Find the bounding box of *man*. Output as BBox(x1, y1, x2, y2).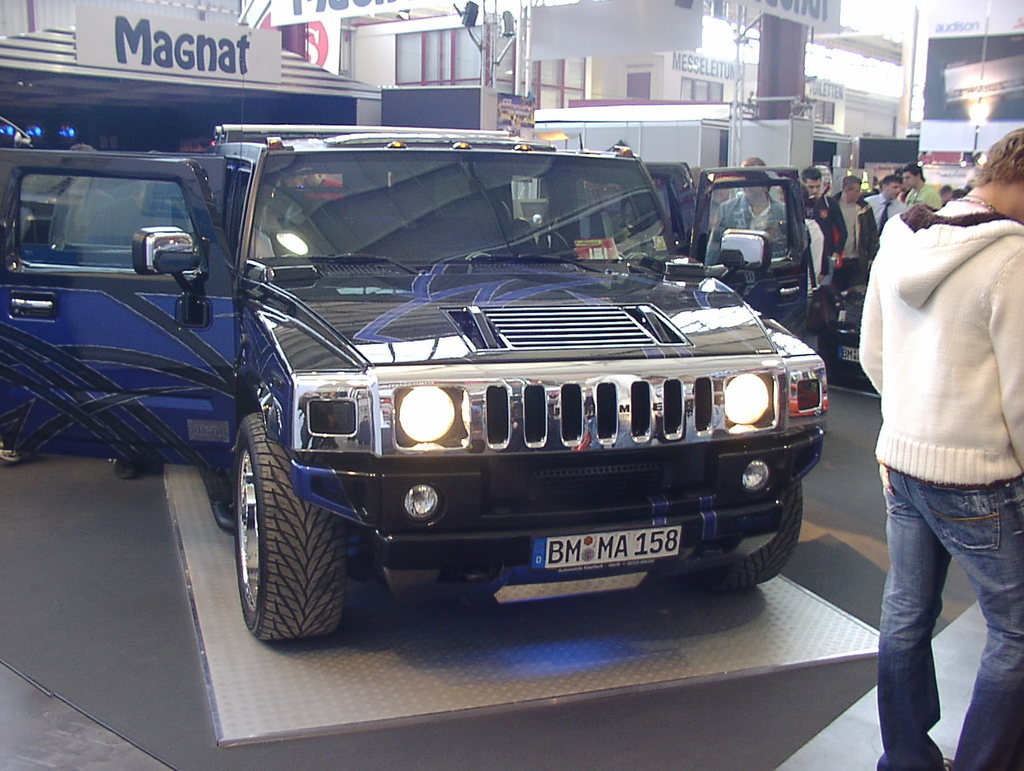
BBox(702, 144, 794, 290).
